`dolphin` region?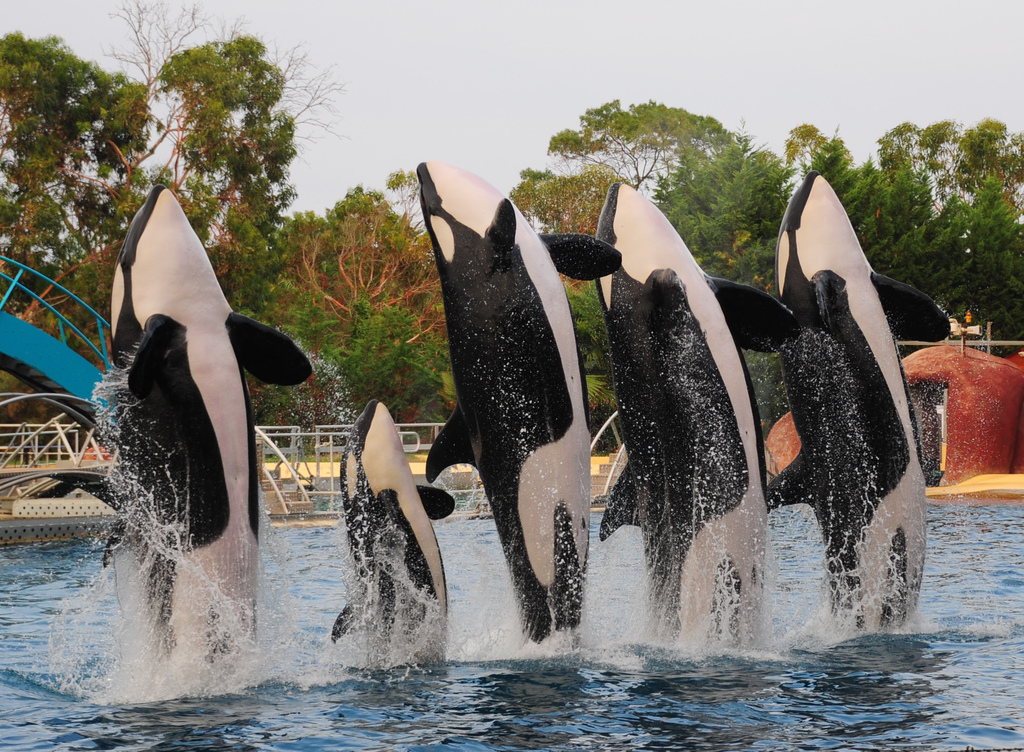
detection(768, 168, 952, 637)
